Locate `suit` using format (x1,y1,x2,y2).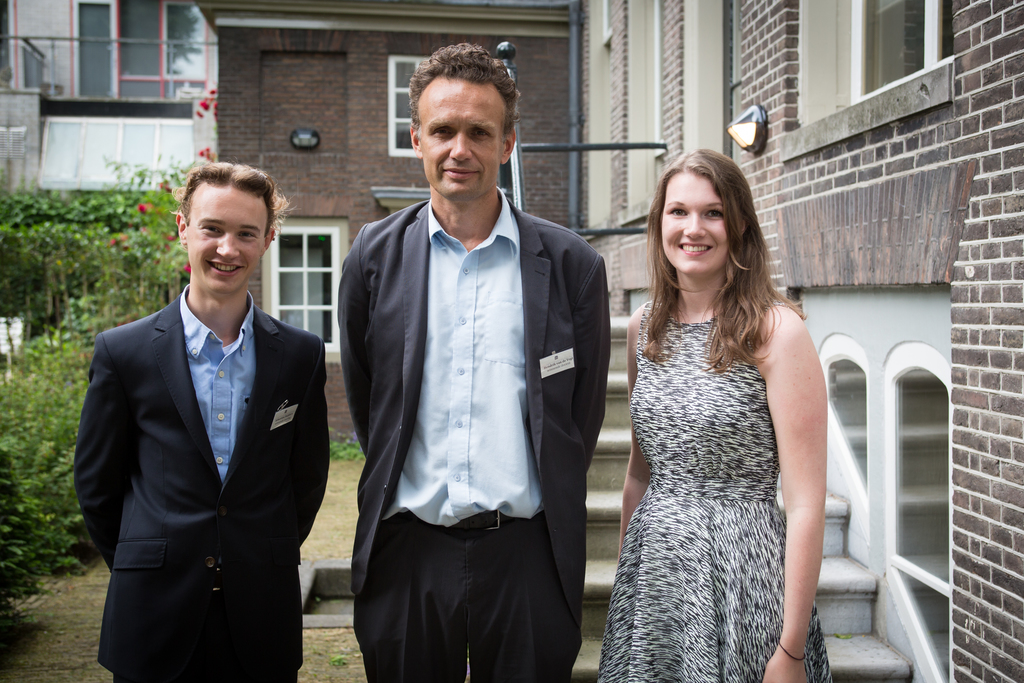
(337,186,610,682).
